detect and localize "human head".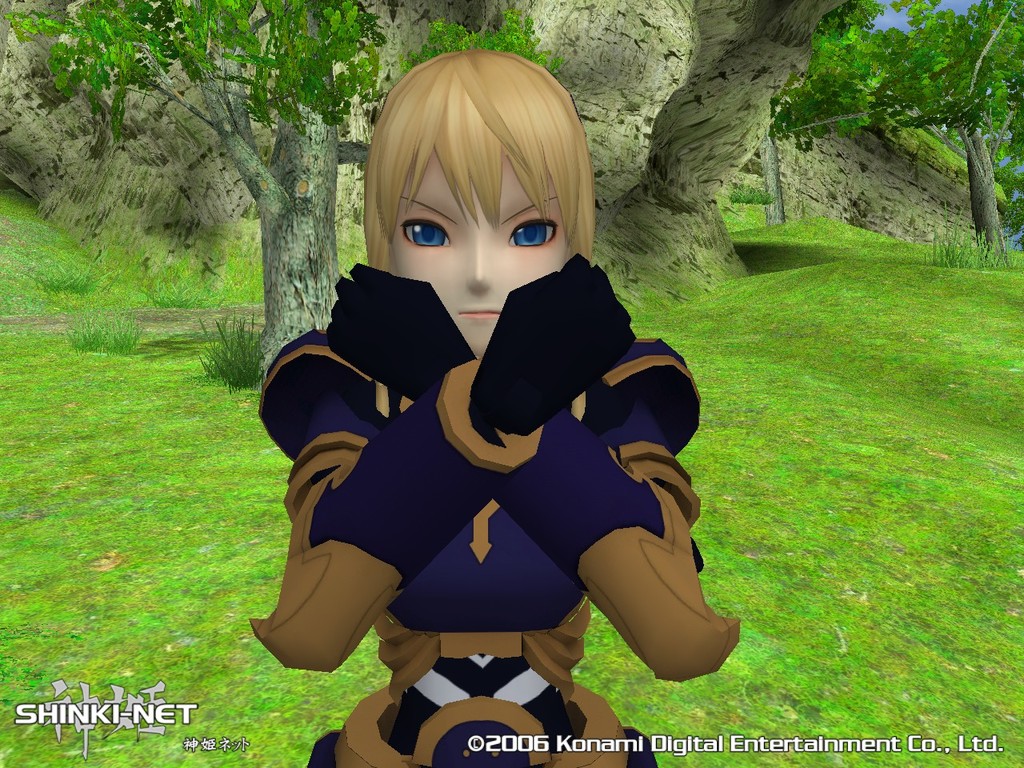
Localized at 338:41:617:372.
